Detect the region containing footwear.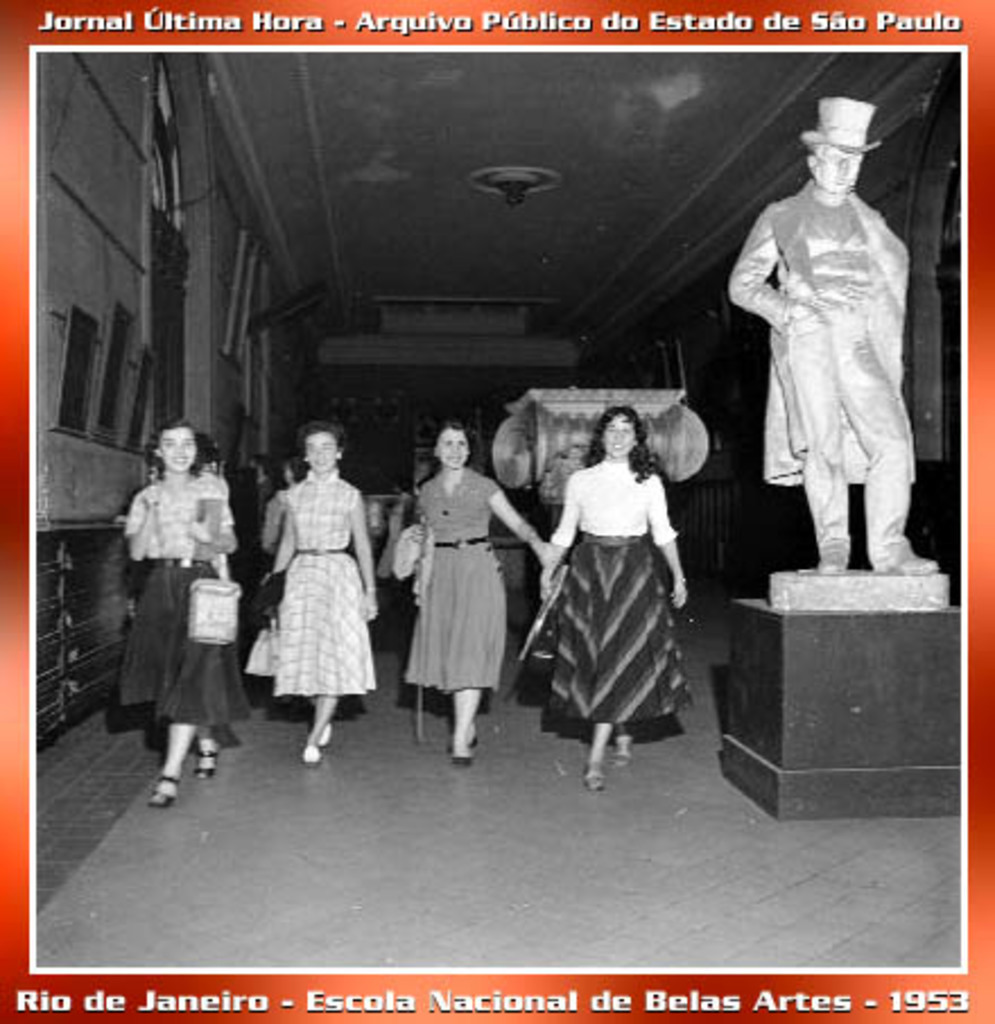
[445, 728, 482, 753].
